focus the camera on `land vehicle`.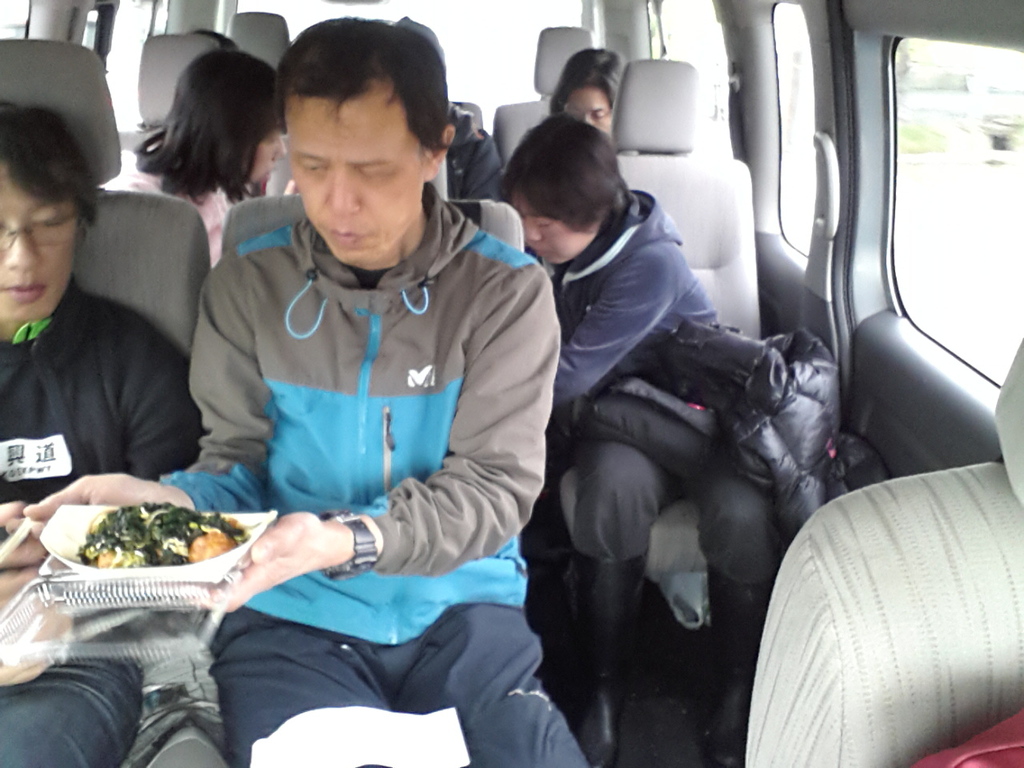
Focus region: (left=0, top=0, right=1023, bottom=767).
